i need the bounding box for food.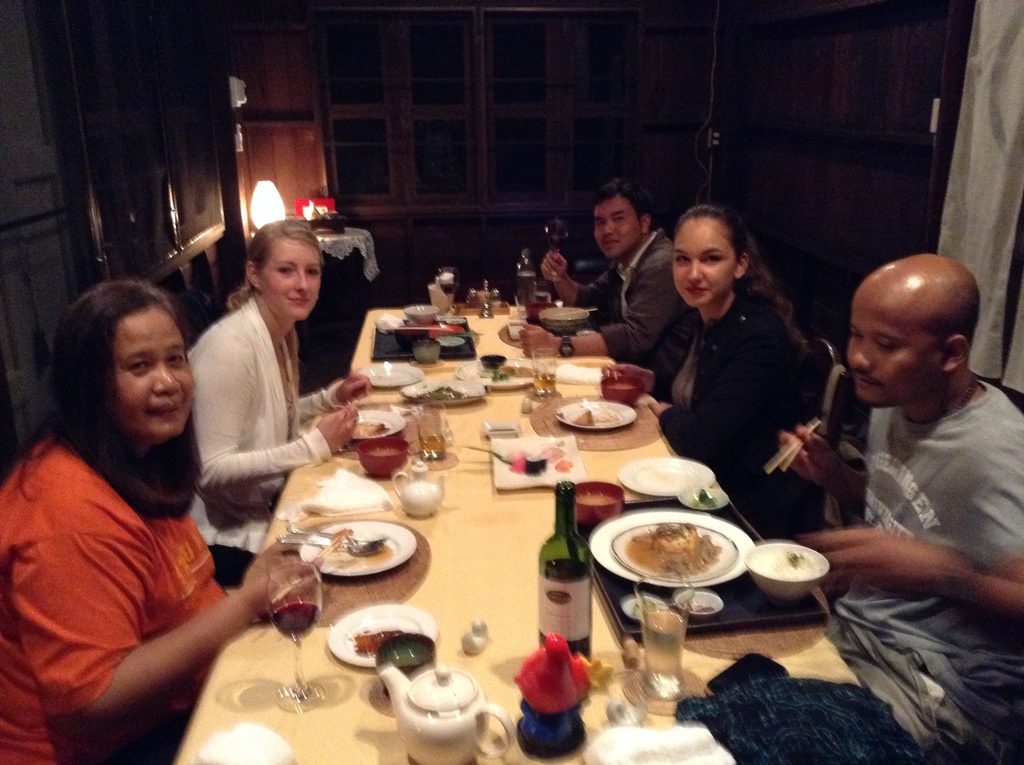
Here it is: l=598, t=501, r=746, b=603.
